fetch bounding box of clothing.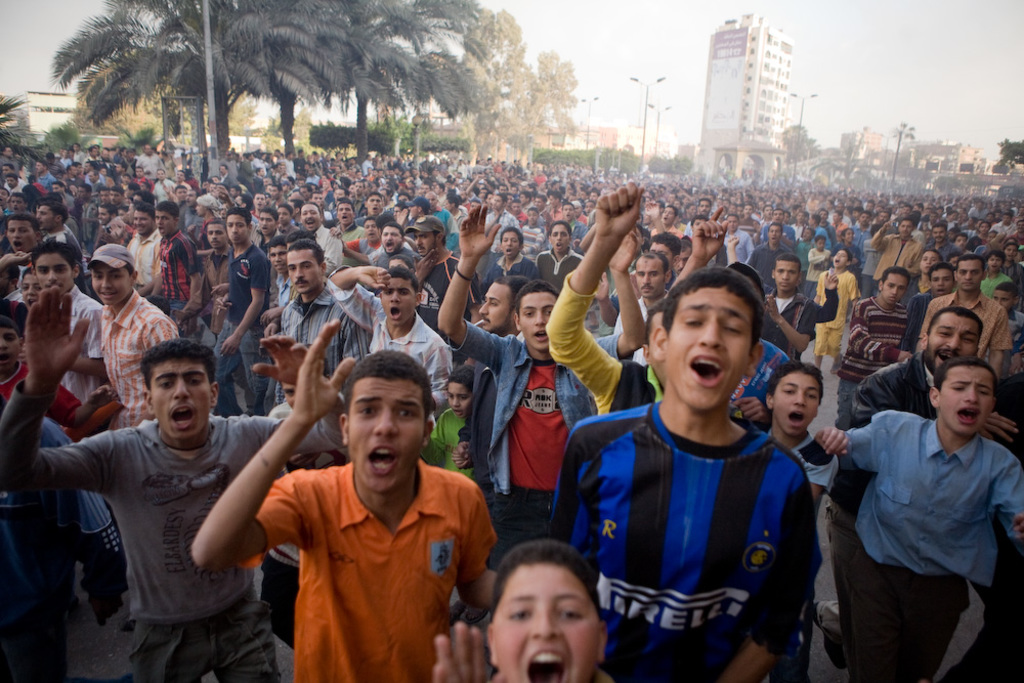
Bbox: box(332, 214, 367, 244).
